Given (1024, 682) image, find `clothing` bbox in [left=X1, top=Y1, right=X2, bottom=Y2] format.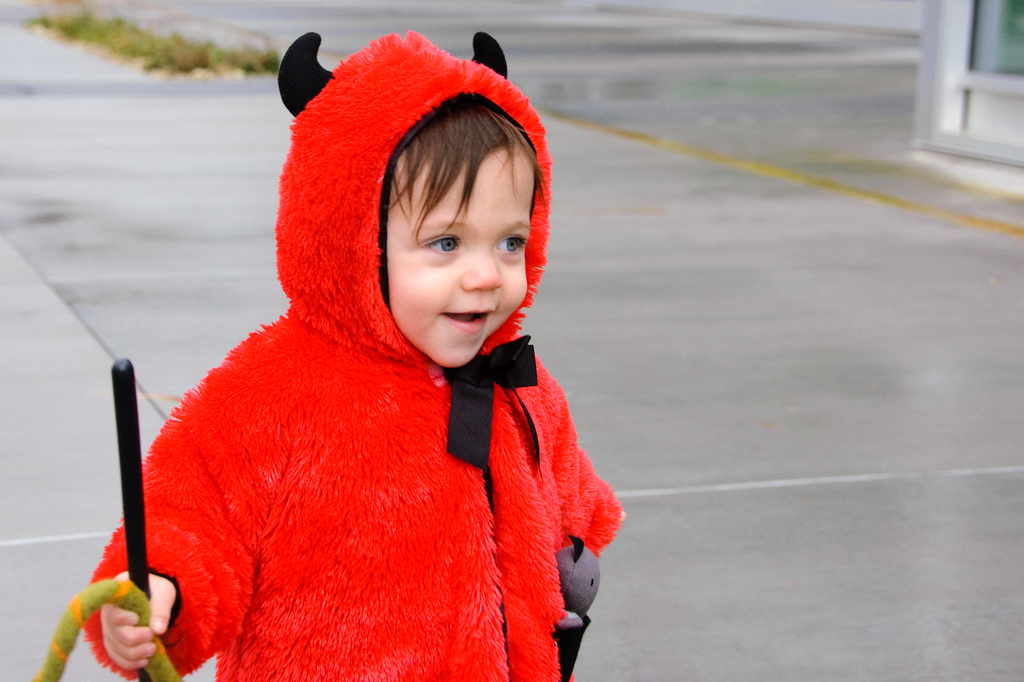
[left=122, top=77, right=608, bottom=670].
